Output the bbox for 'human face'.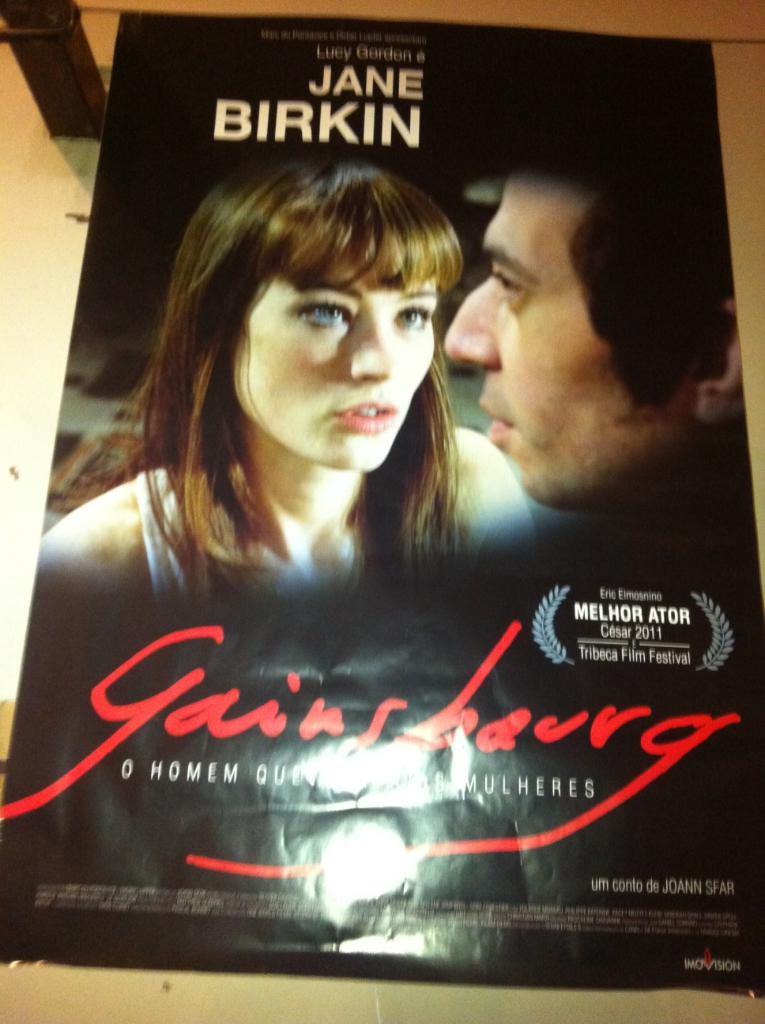
left=446, top=178, right=687, bottom=502.
